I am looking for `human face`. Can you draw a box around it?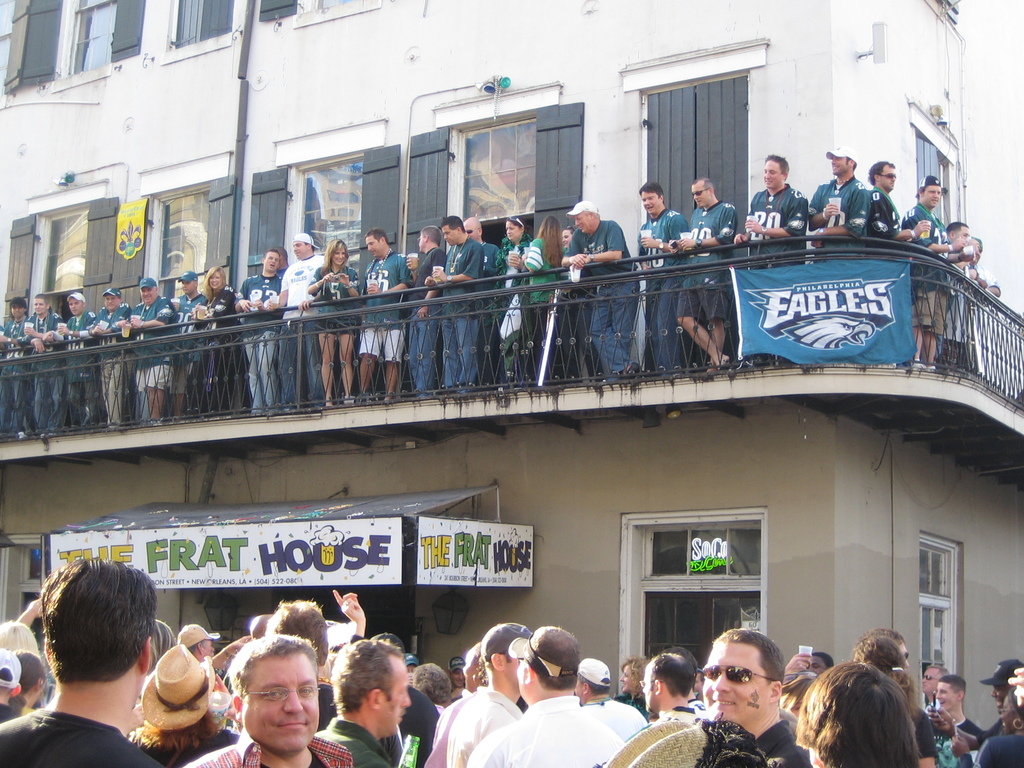
Sure, the bounding box is (x1=104, y1=294, x2=117, y2=312).
